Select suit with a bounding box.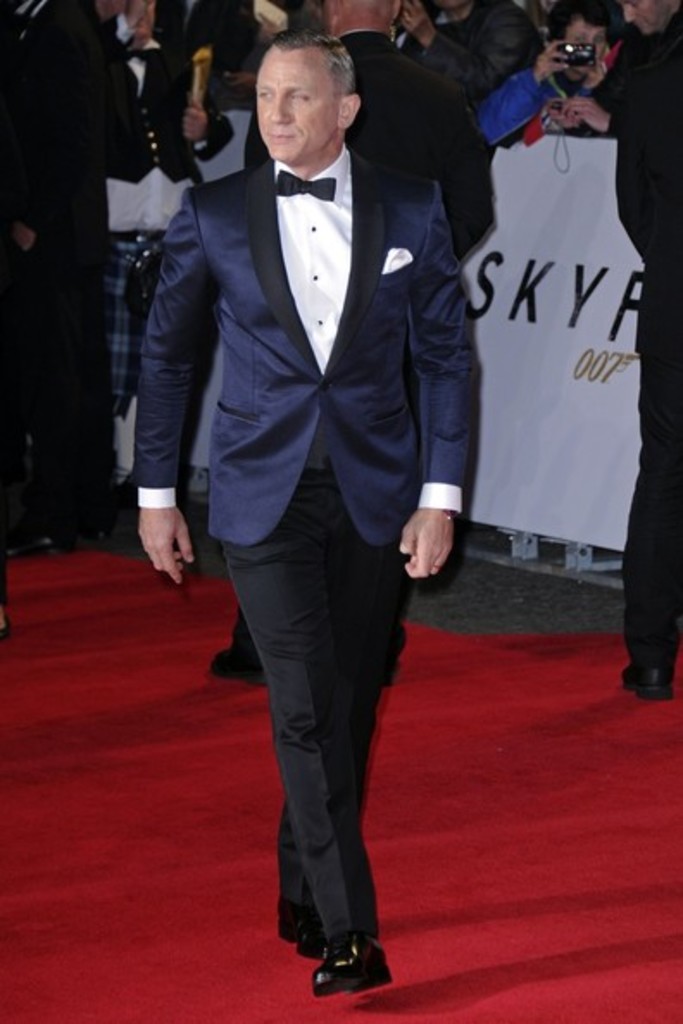
left=0, top=0, right=119, bottom=519.
